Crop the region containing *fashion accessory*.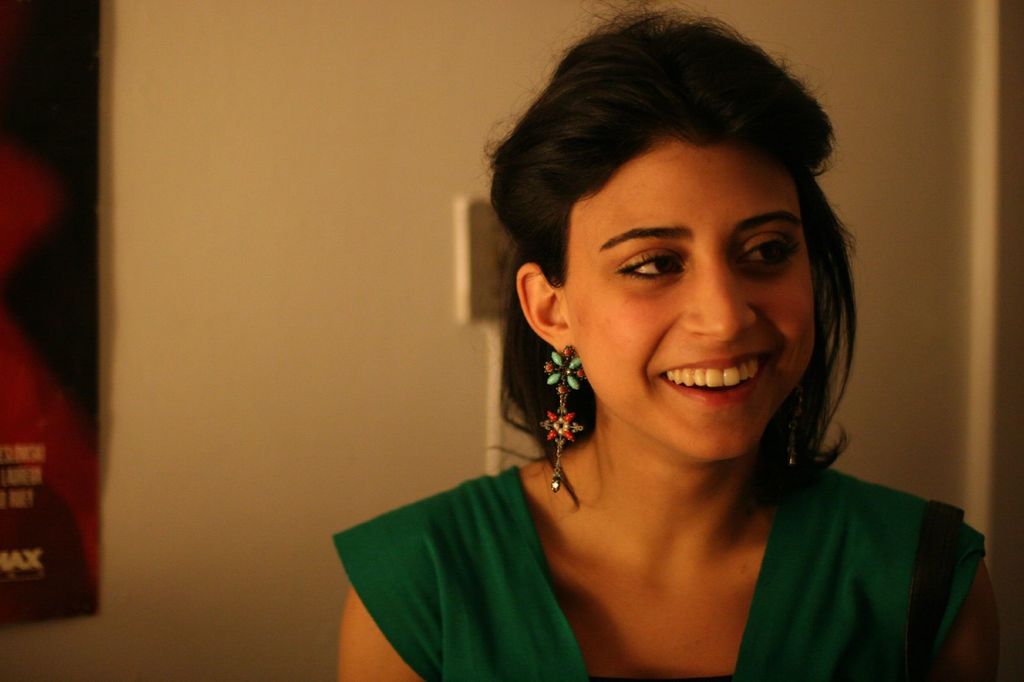
Crop region: region(778, 386, 803, 470).
